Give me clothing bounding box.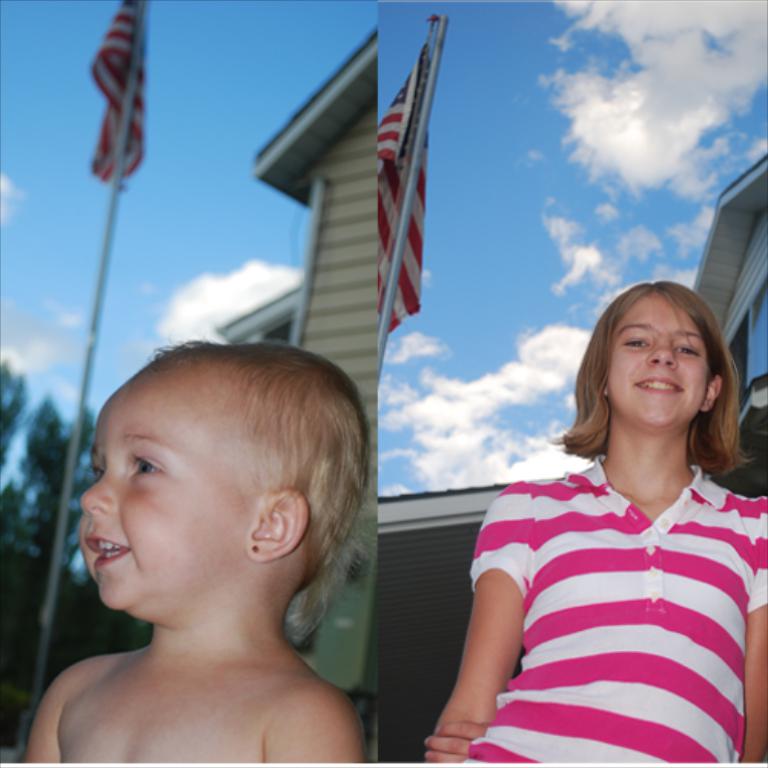
bbox(465, 449, 766, 766).
